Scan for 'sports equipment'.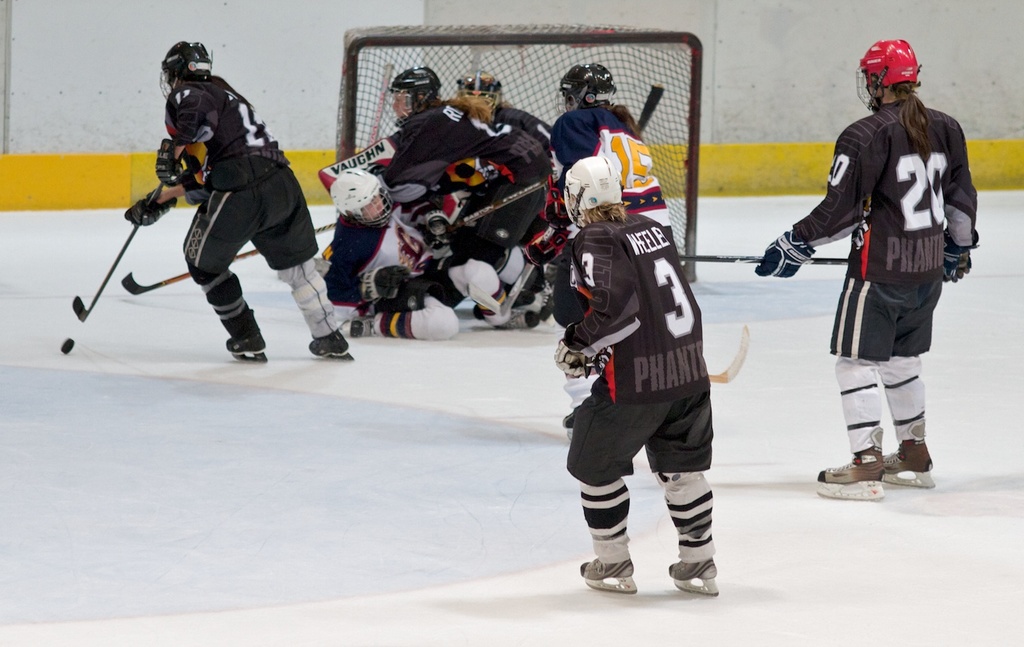
Scan result: box=[943, 240, 968, 280].
